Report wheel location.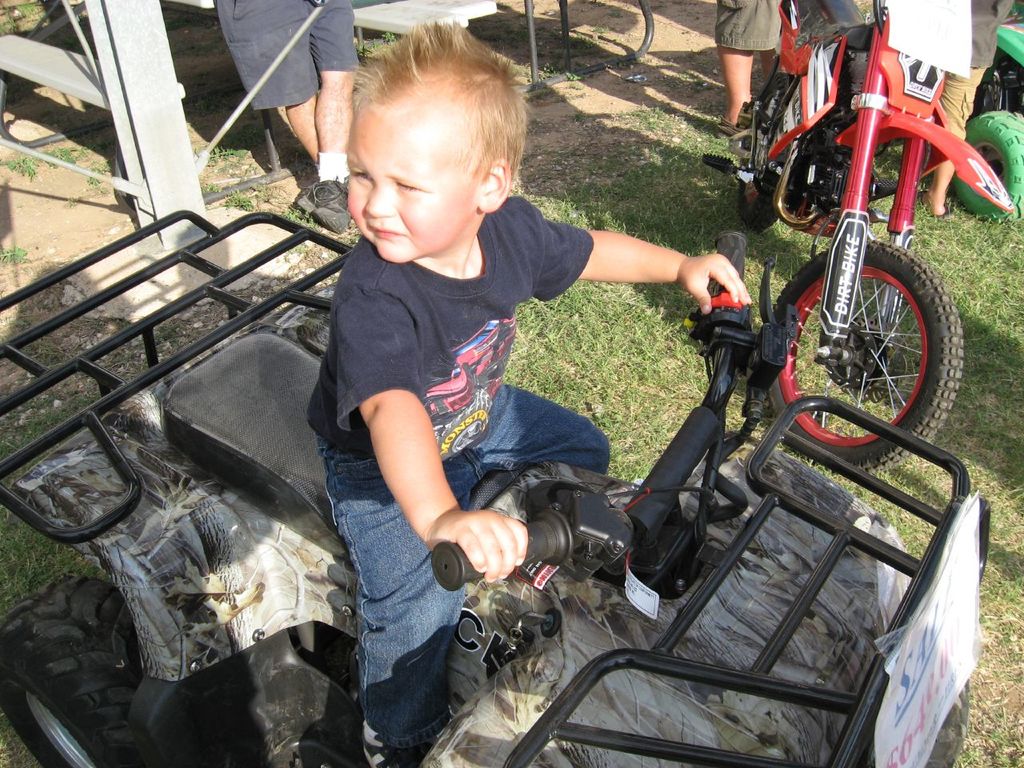
Report: x1=779, y1=190, x2=959, y2=481.
